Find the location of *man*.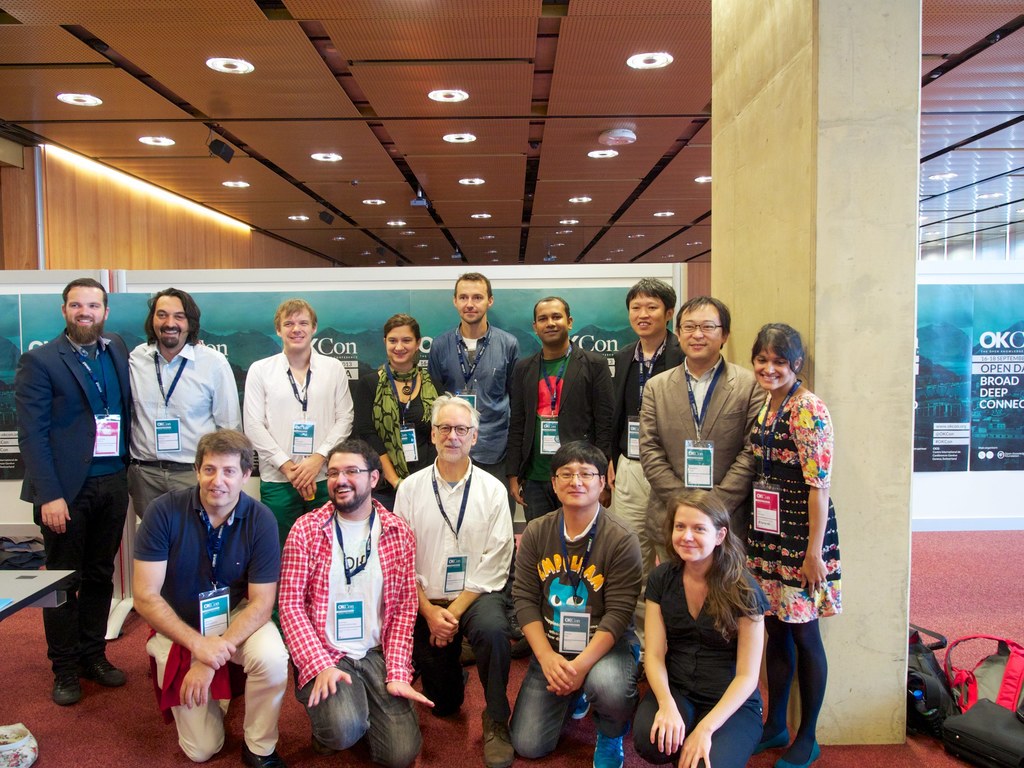
Location: 124 277 241 674.
